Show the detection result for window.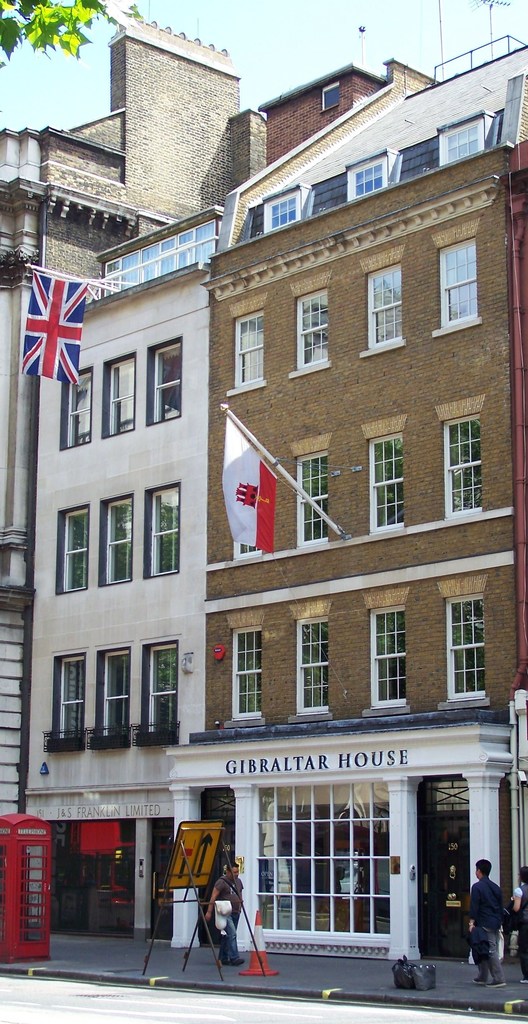
x1=445 y1=592 x2=493 y2=702.
